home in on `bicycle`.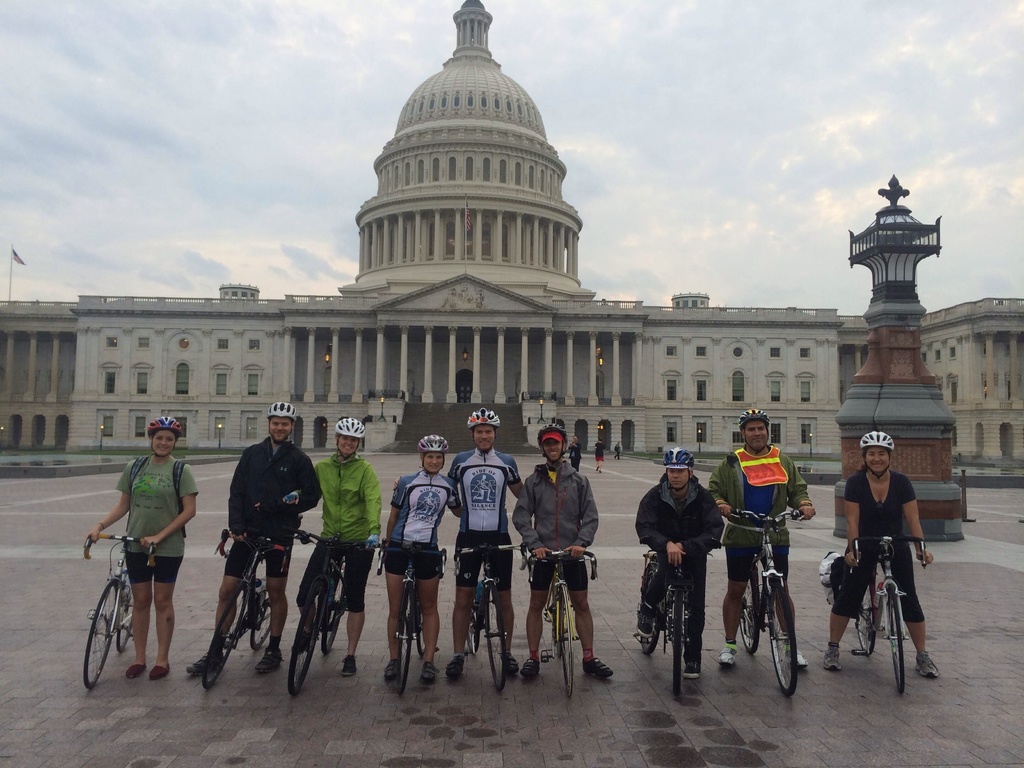
Homed in at 76/534/177/694.
